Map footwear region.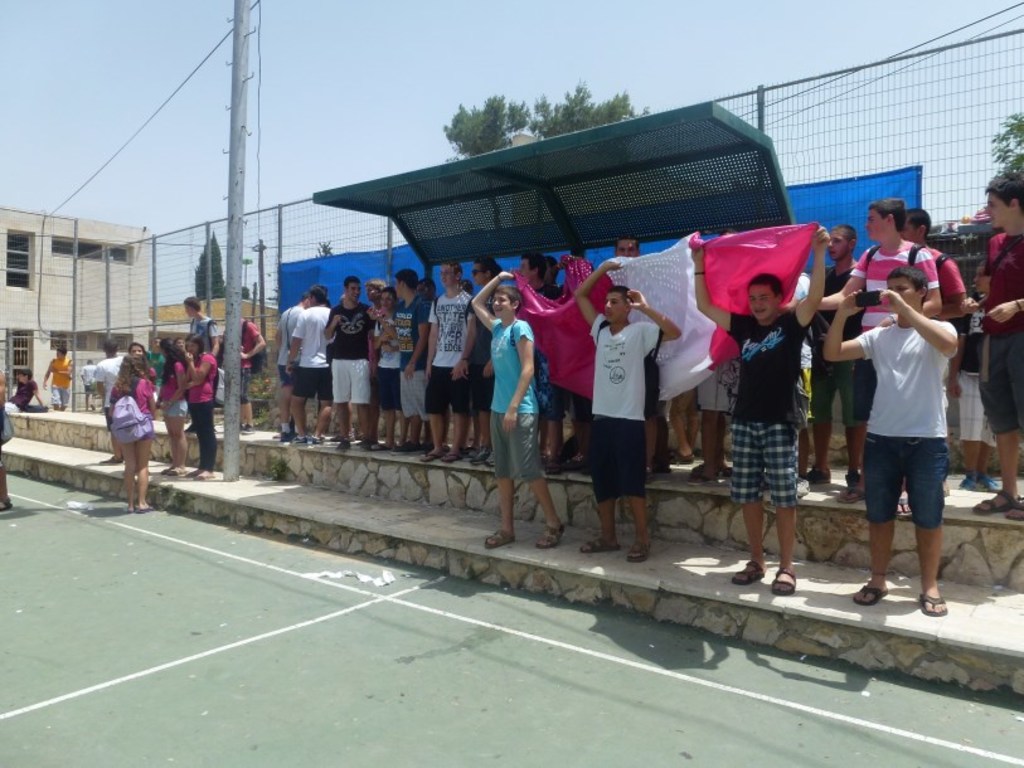
Mapped to 717,462,733,478.
